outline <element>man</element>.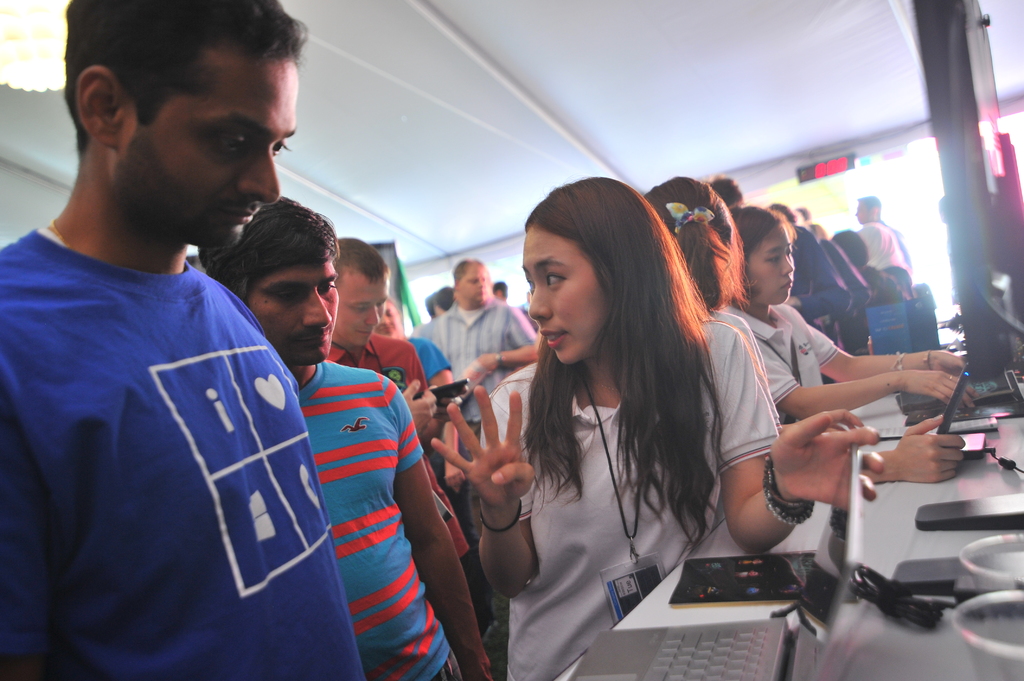
Outline: x1=188 y1=187 x2=500 y2=680.
